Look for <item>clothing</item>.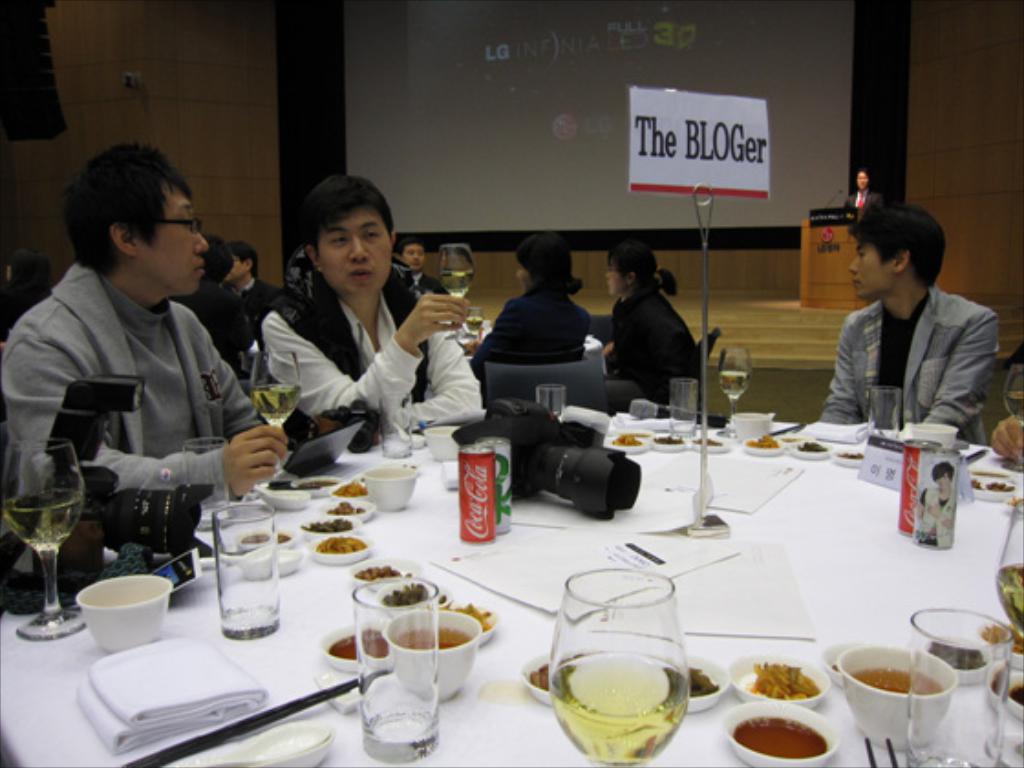
Found: [218, 276, 291, 320].
